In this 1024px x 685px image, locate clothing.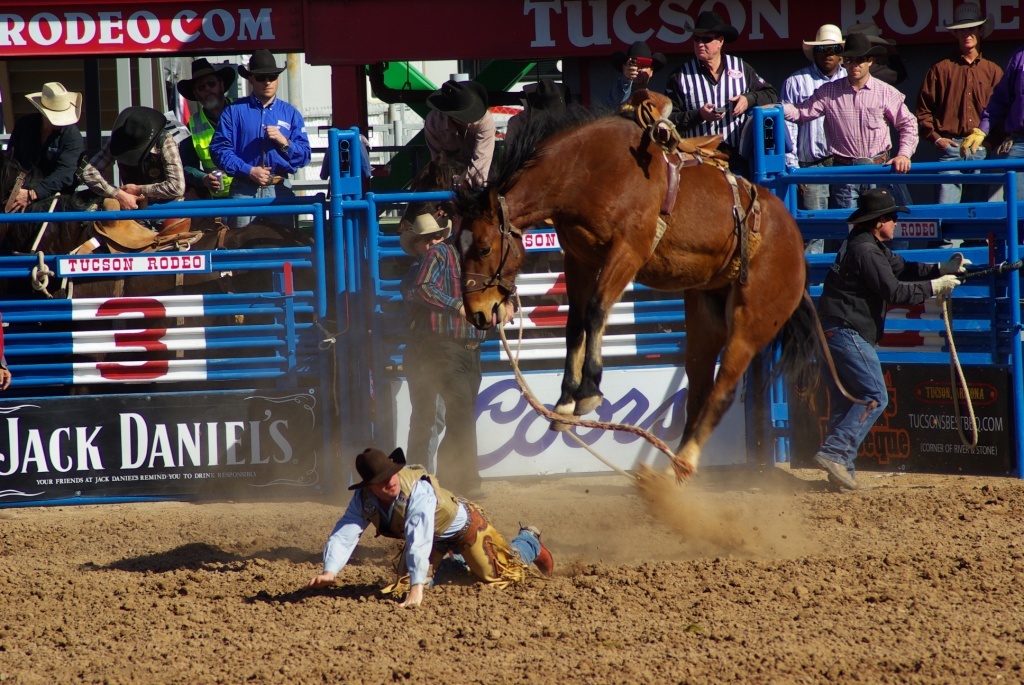
Bounding box: select_region(174, 95, 240, 184).
